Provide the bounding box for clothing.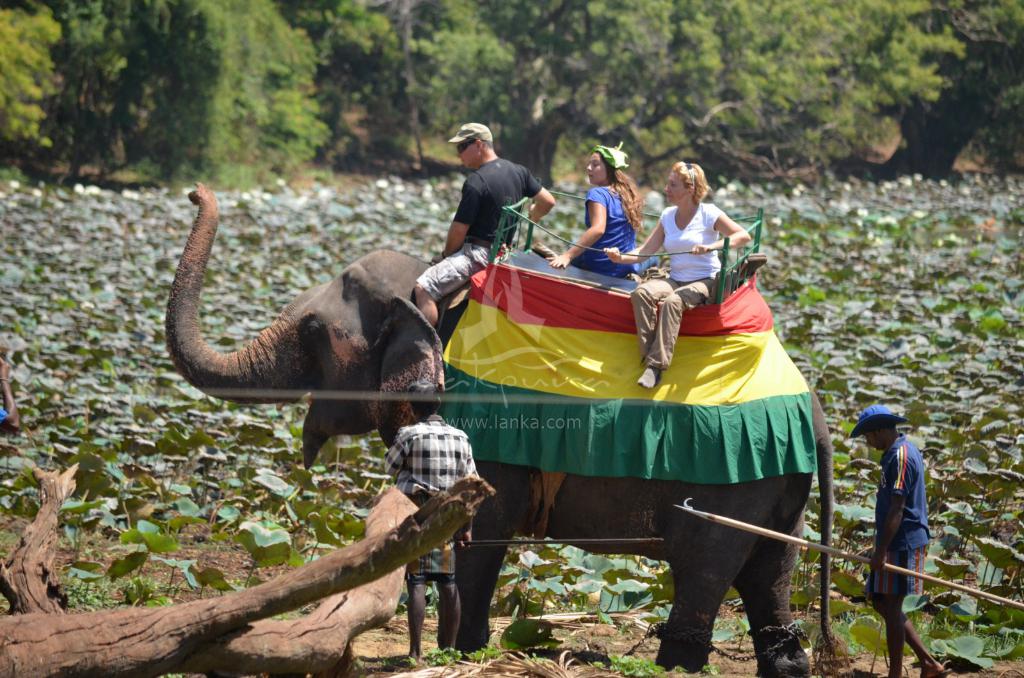
l=415, t=159, r=547, b=308.
